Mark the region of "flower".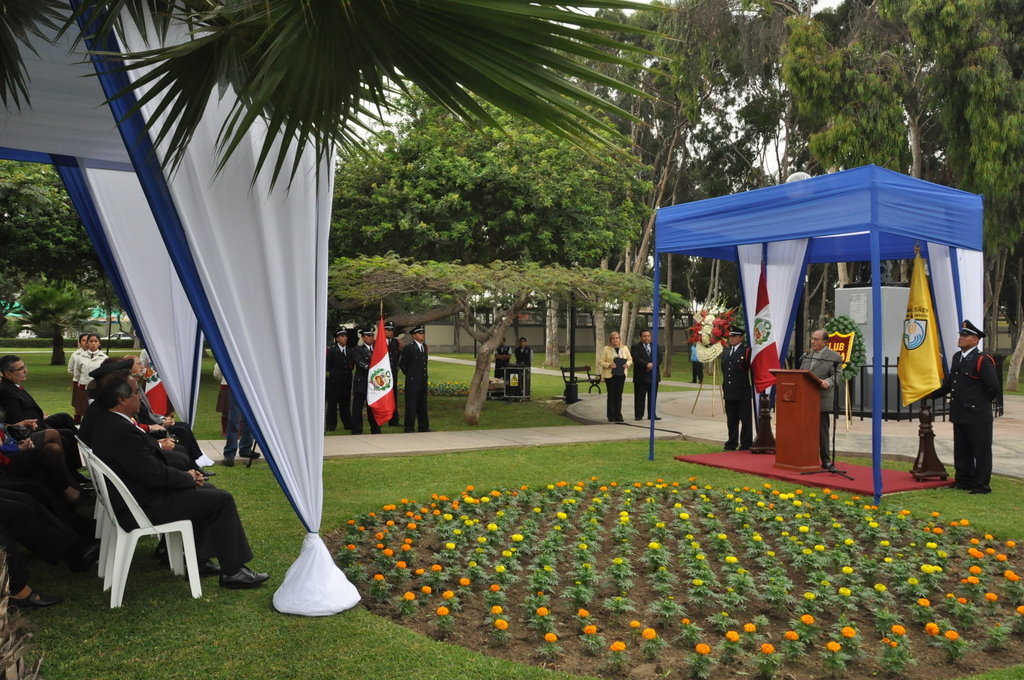
Region: 829,521,841,529.
